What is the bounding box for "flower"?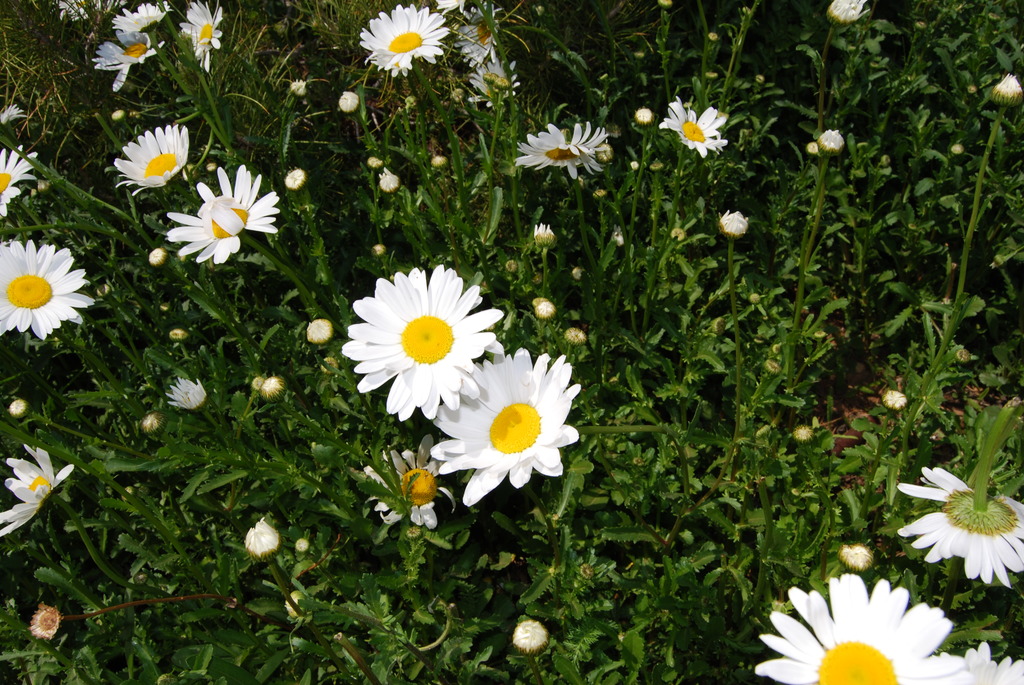
x1=58 y1=0 x2=126 y2=22.
